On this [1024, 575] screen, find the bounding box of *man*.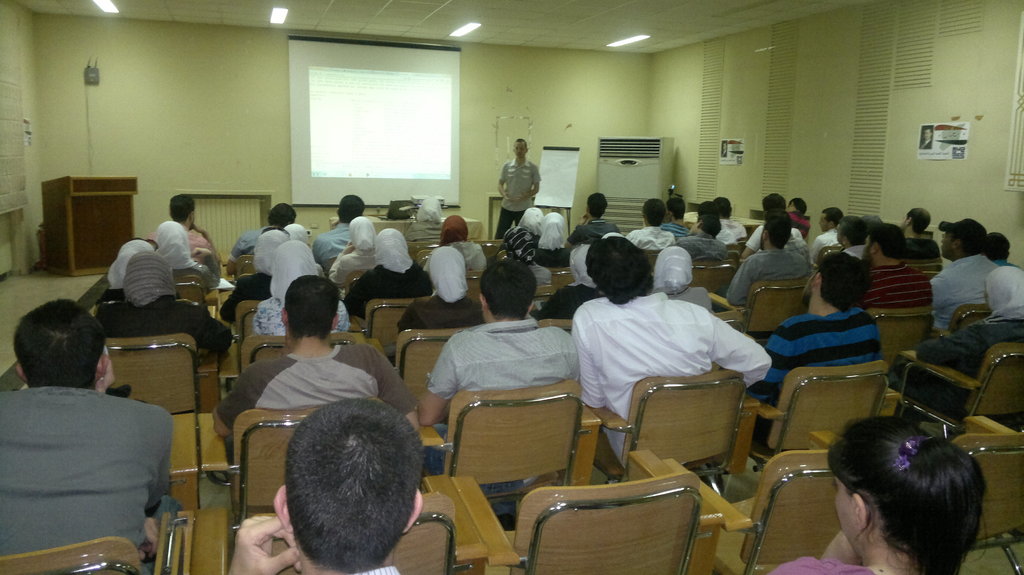
Bounding box: crop(312, 194, 367, 277).
